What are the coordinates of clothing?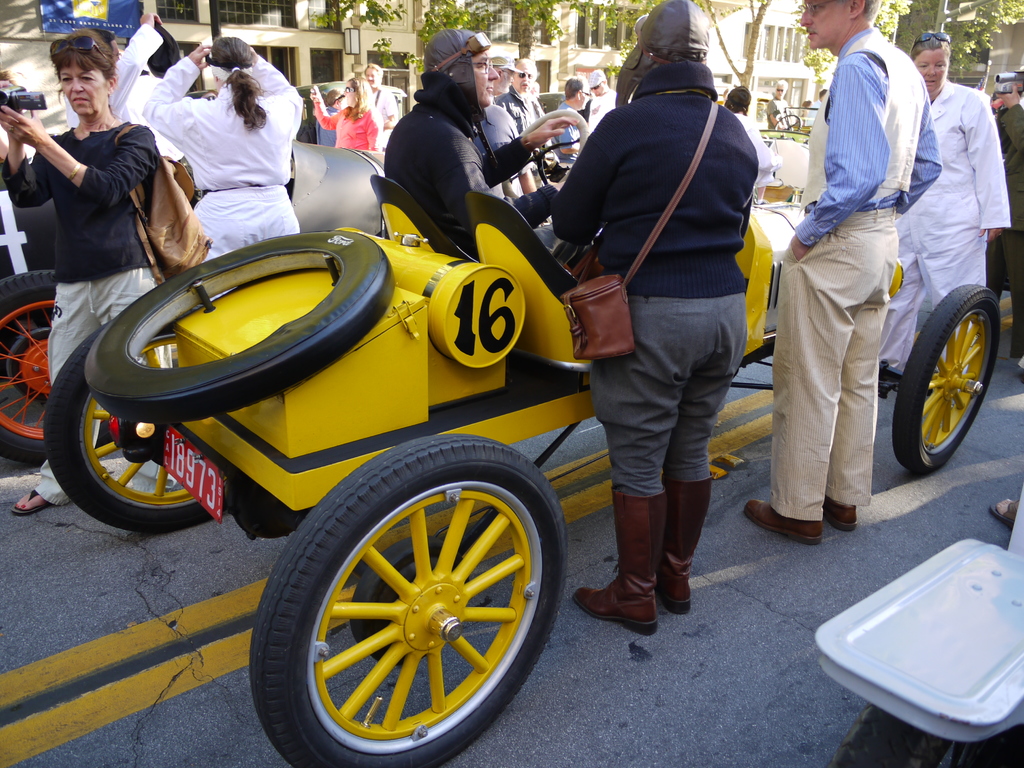
bbox=[366, 84, 394, 142].
